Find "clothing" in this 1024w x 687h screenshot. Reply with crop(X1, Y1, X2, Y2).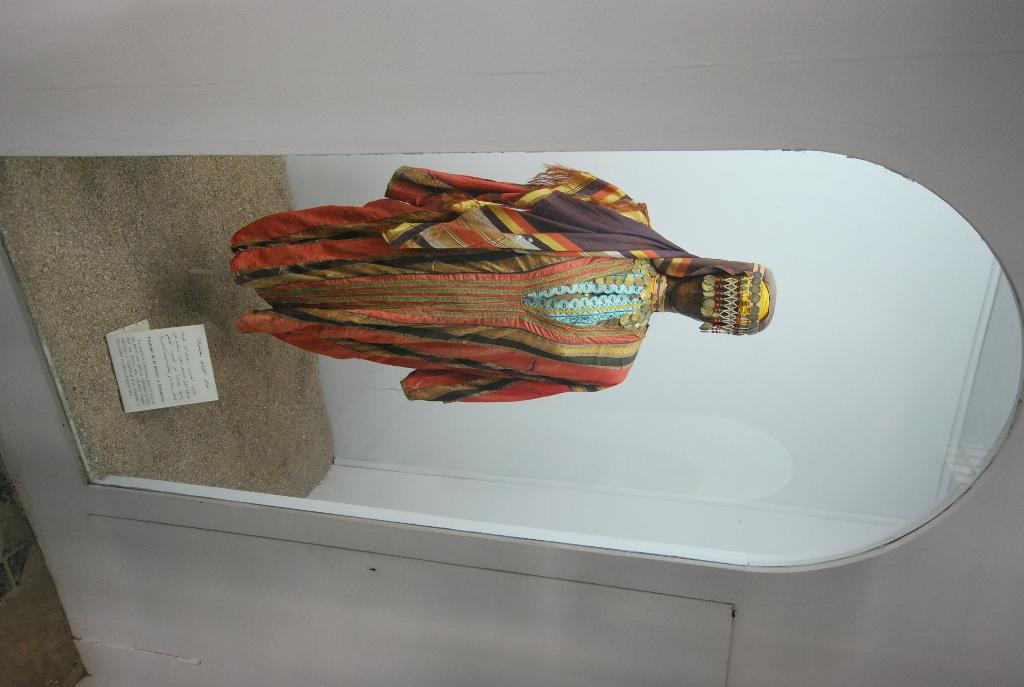
crop(228, 161, 767, 429).
